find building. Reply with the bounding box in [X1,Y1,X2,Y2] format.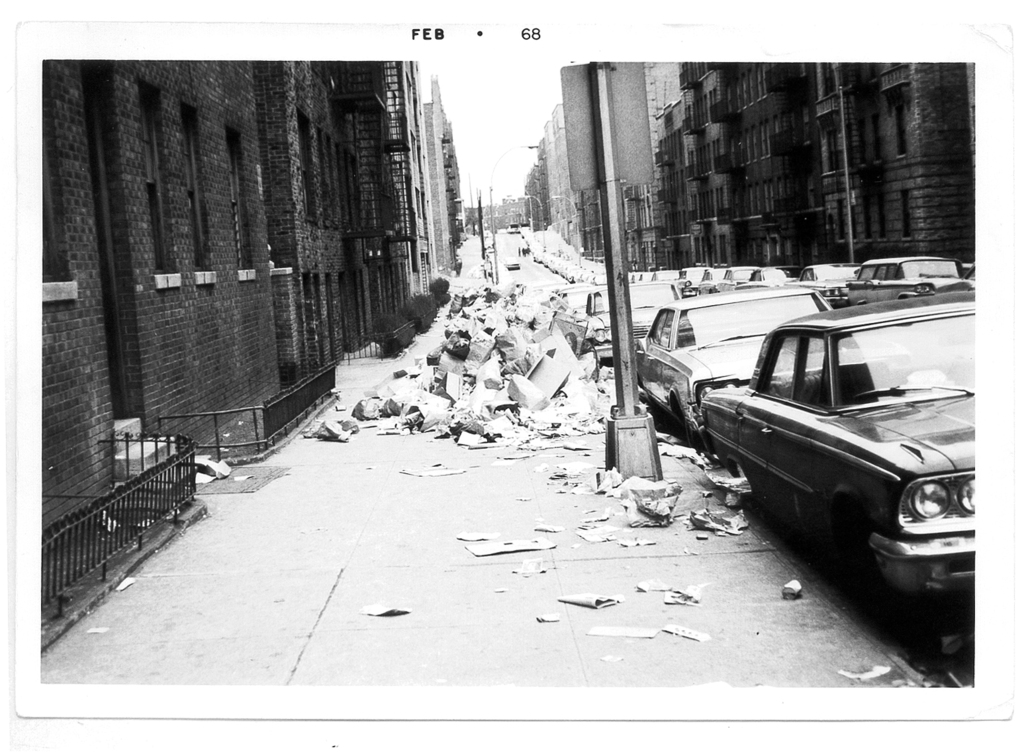
[657,58,973,267].
